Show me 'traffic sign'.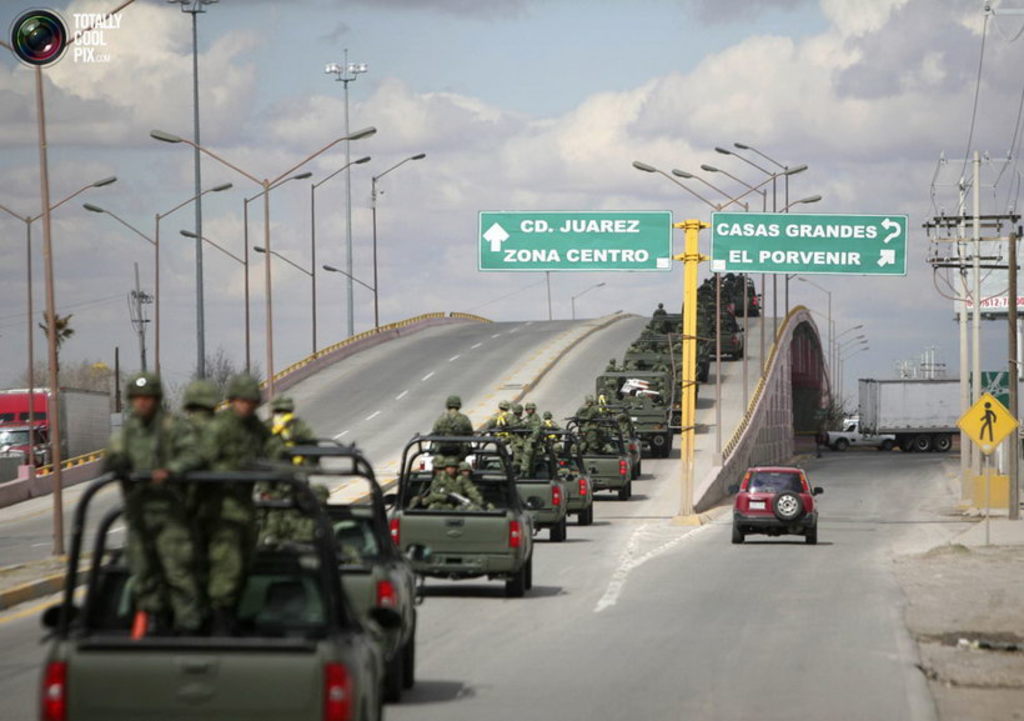
'traffic sign' is here: locate(954, 392, 1019, 454).
